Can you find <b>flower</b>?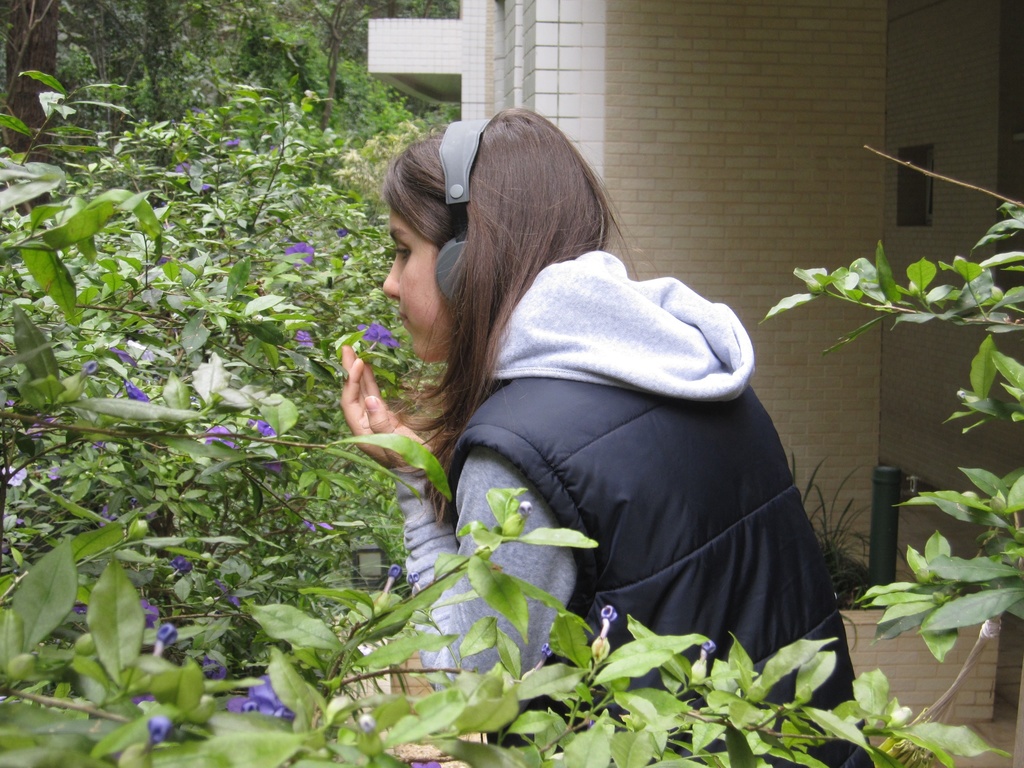
Yes, bounding box: (left=4, top=461, right=33, bottom=488).
